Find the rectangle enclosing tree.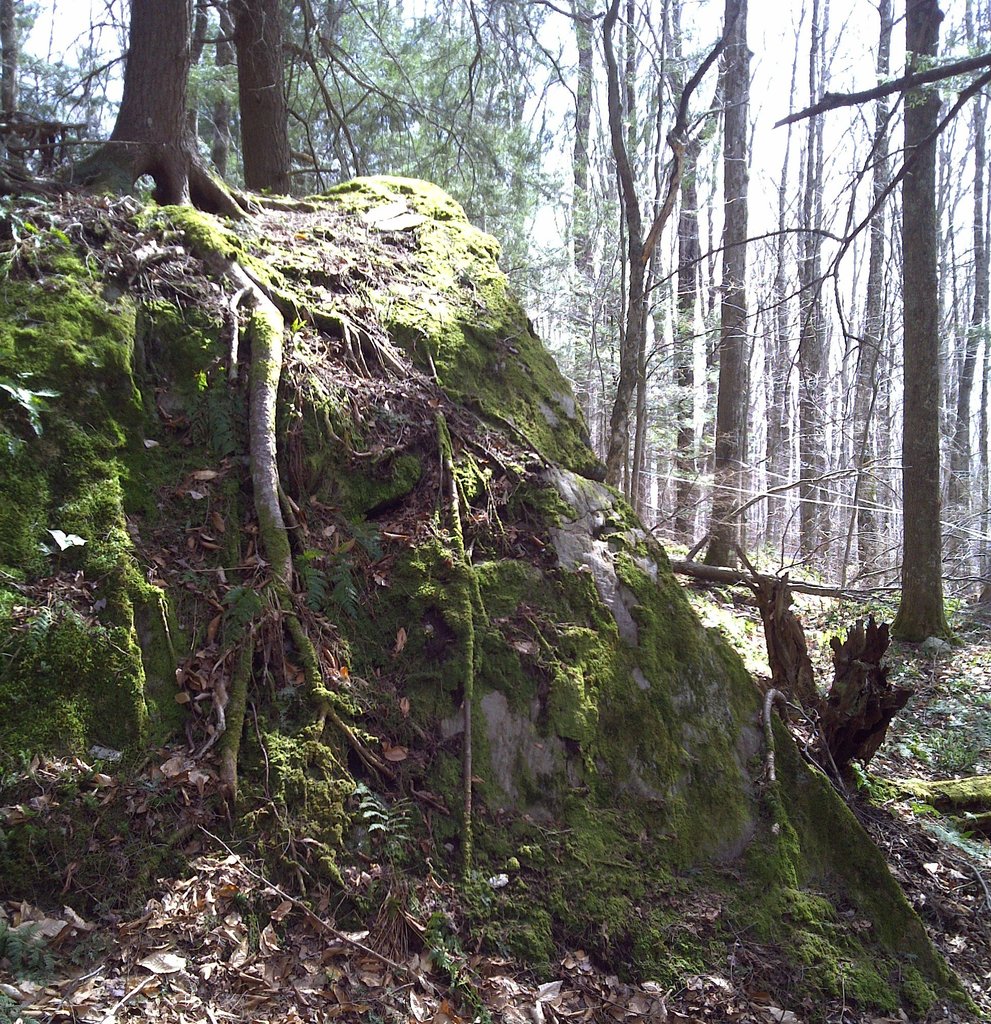
(x1=689, y1=1, x2=752, y2=581).
